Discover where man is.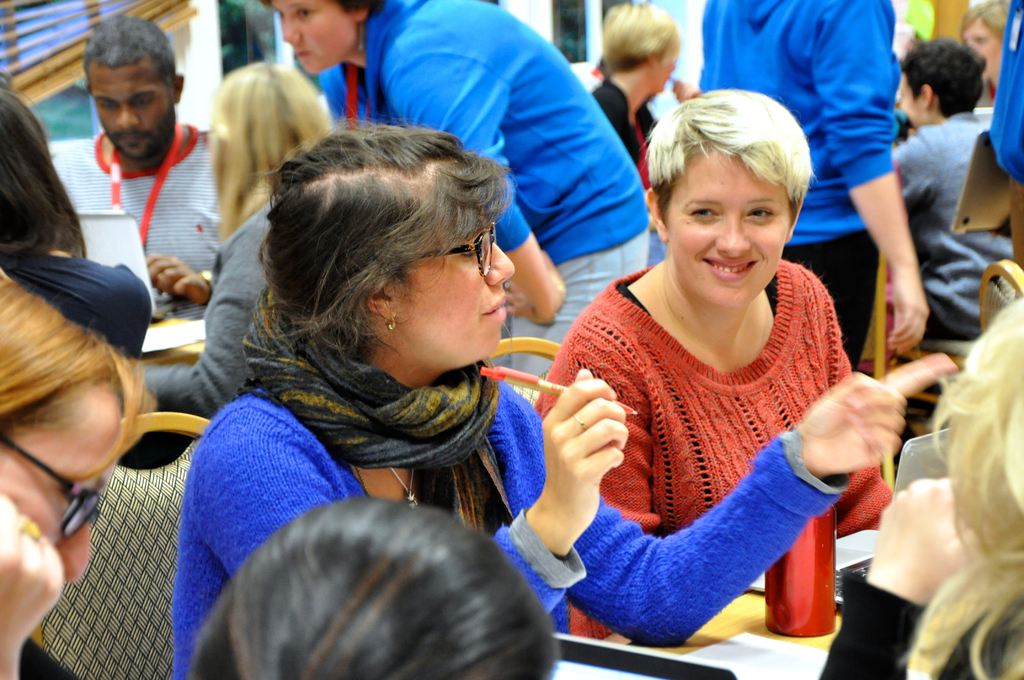
Discovered at Rect(868, 42, 1023, 350).
